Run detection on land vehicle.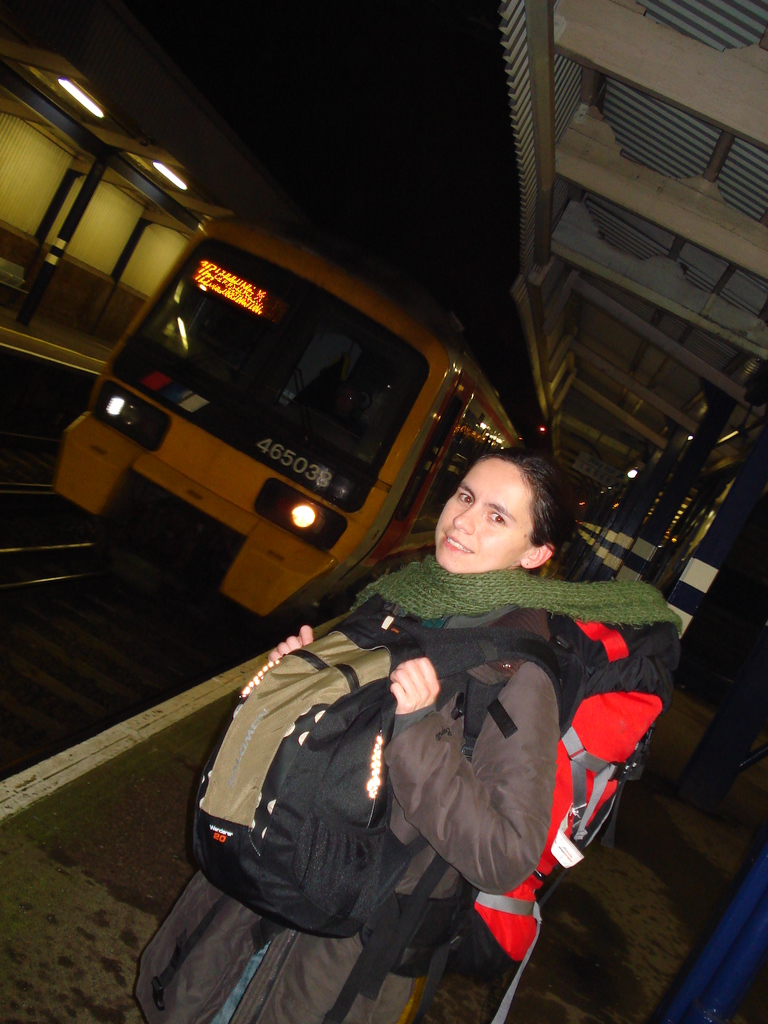
Result: [x1=32, y1=231, x2=527, y2=649].
